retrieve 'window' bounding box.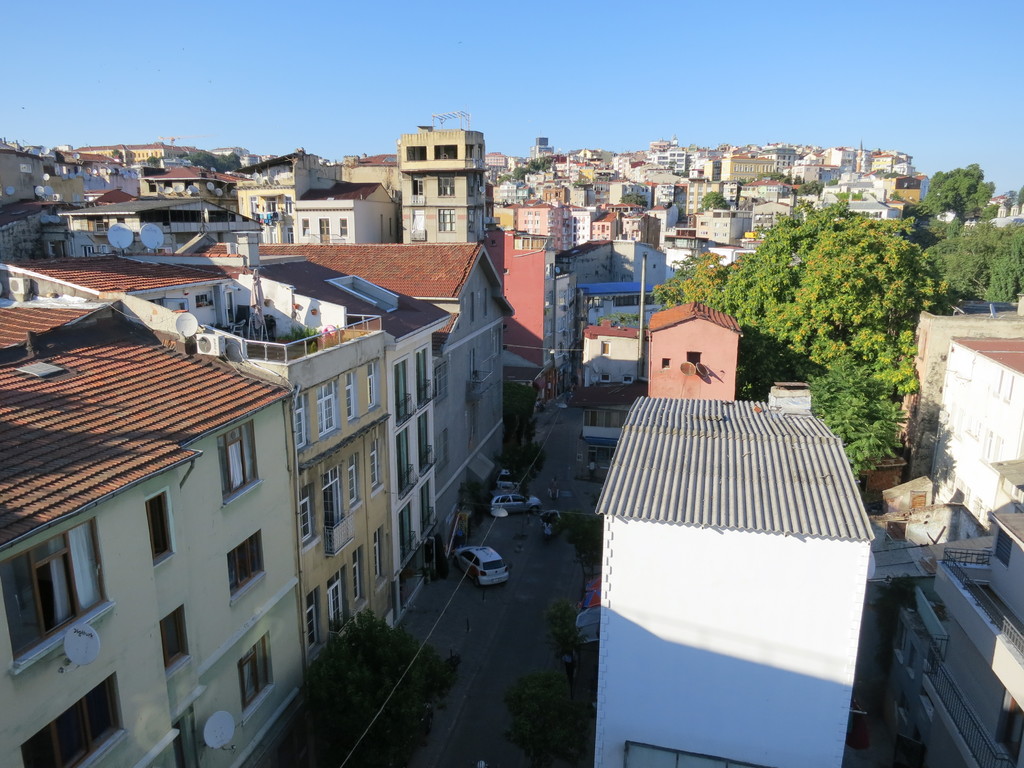
Bounding box: detection(908, 643, 916, 678).
